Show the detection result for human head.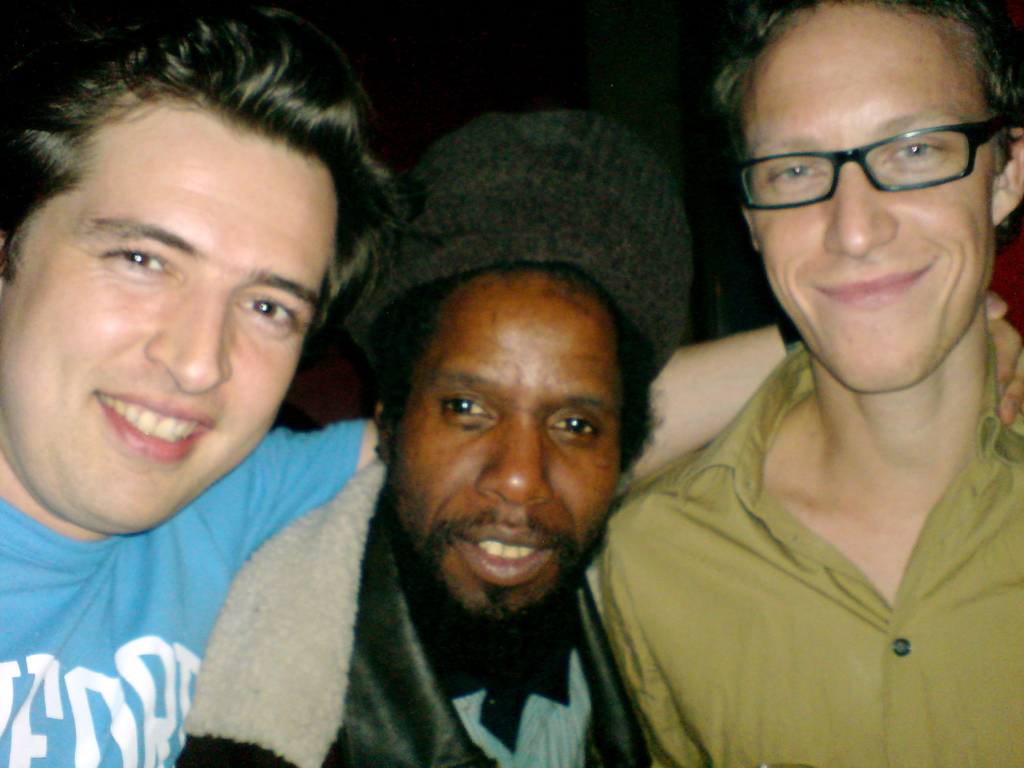
l=377, t=261, r=637, b=586.
